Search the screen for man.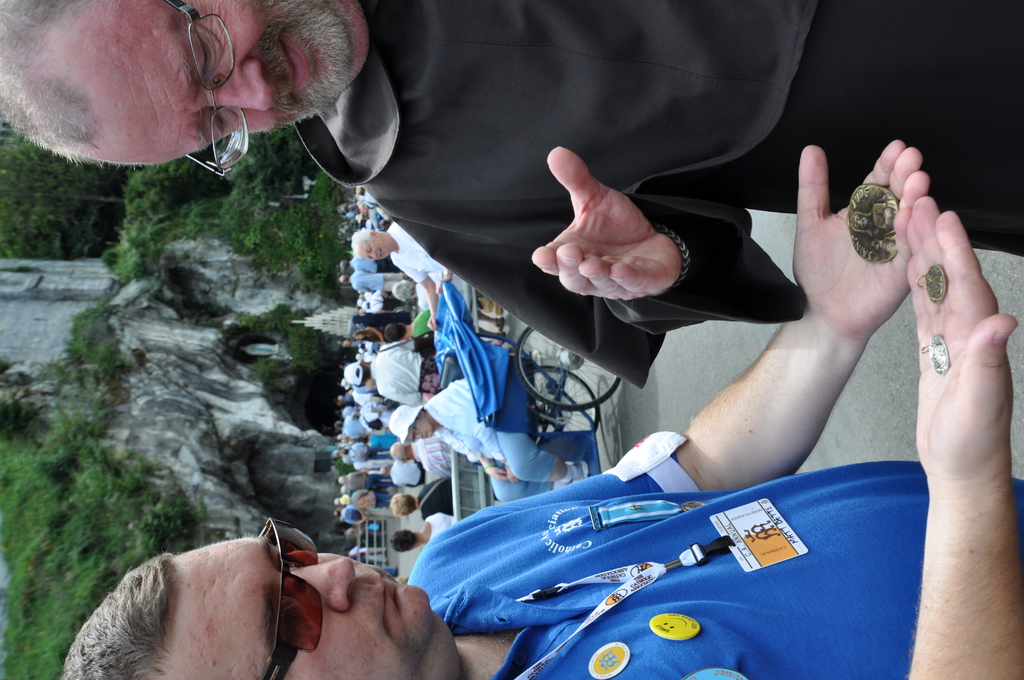
Found at (x1=58, y1=134, x2=1023, y2=679).
